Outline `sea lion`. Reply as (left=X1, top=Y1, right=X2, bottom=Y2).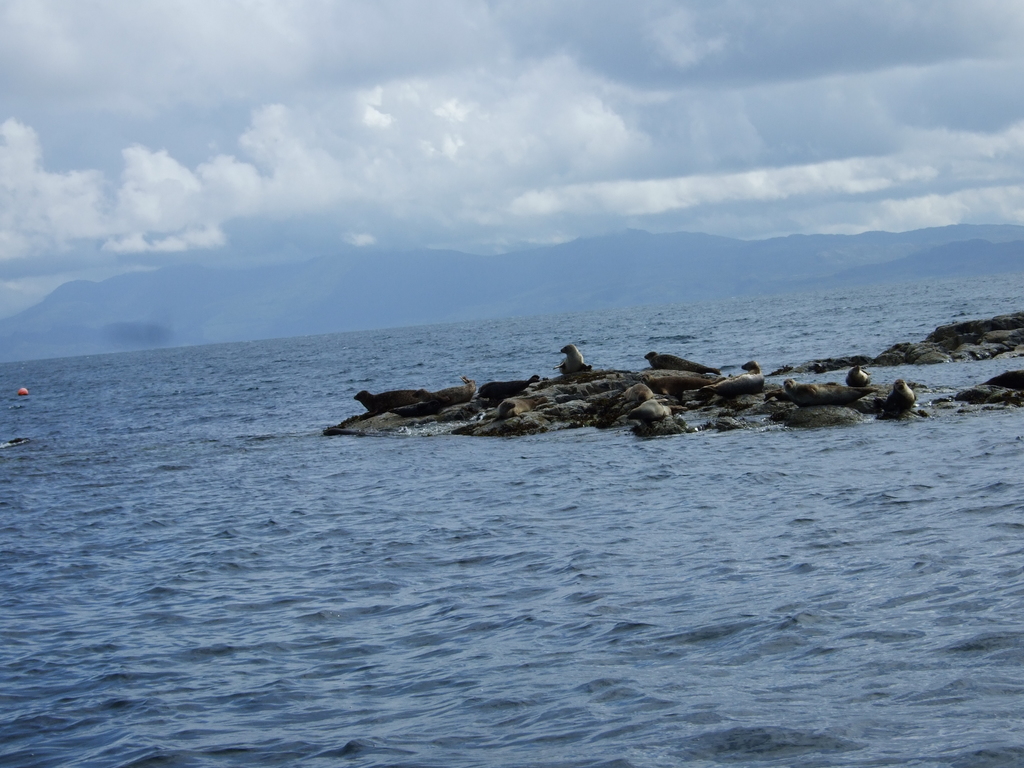
(left=387, top=395, right=436, bottom=420).
